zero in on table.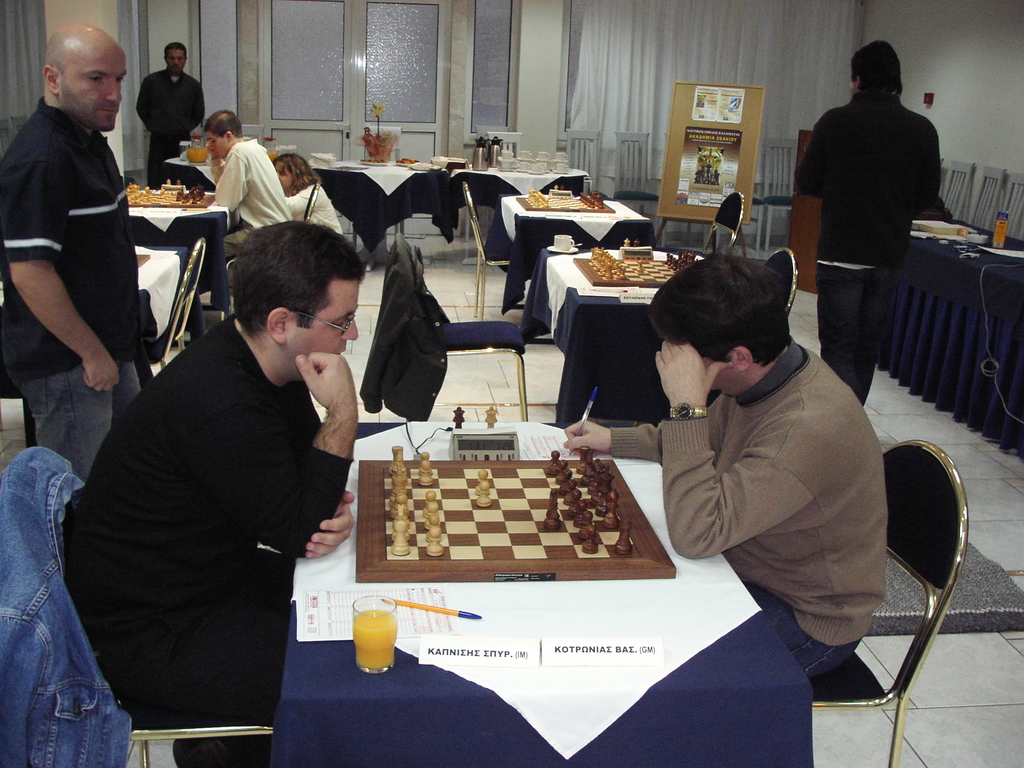
Zeroed in: [314,151,449,256].
